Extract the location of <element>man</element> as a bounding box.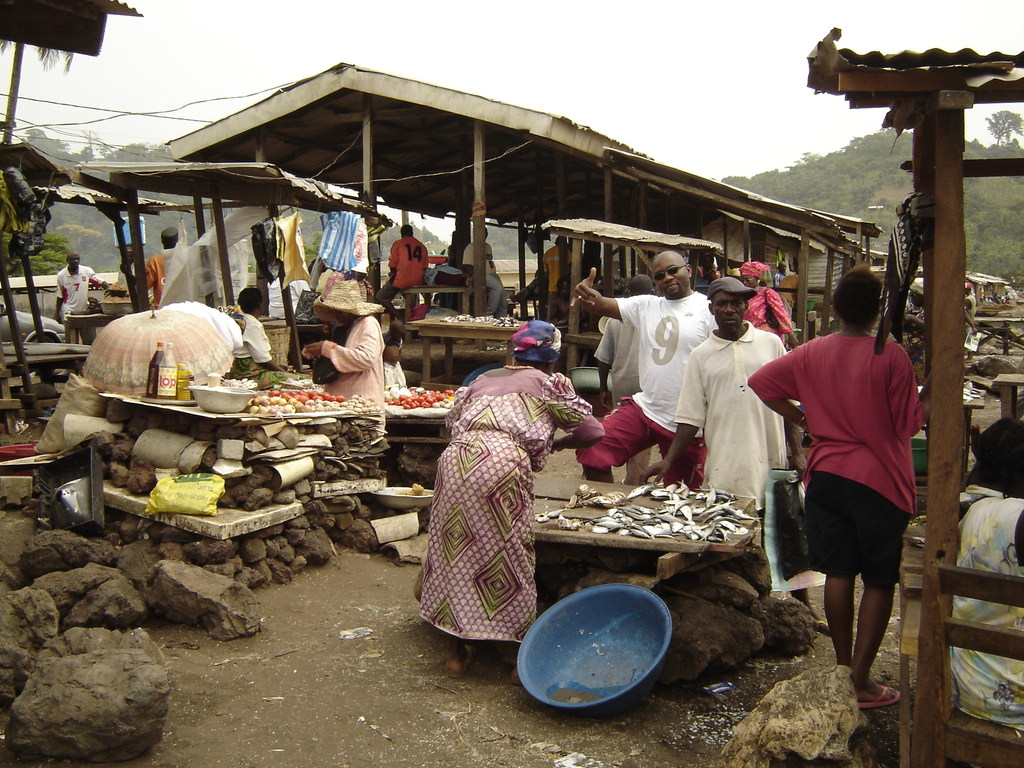
<box>119,225,176,307</box>.
